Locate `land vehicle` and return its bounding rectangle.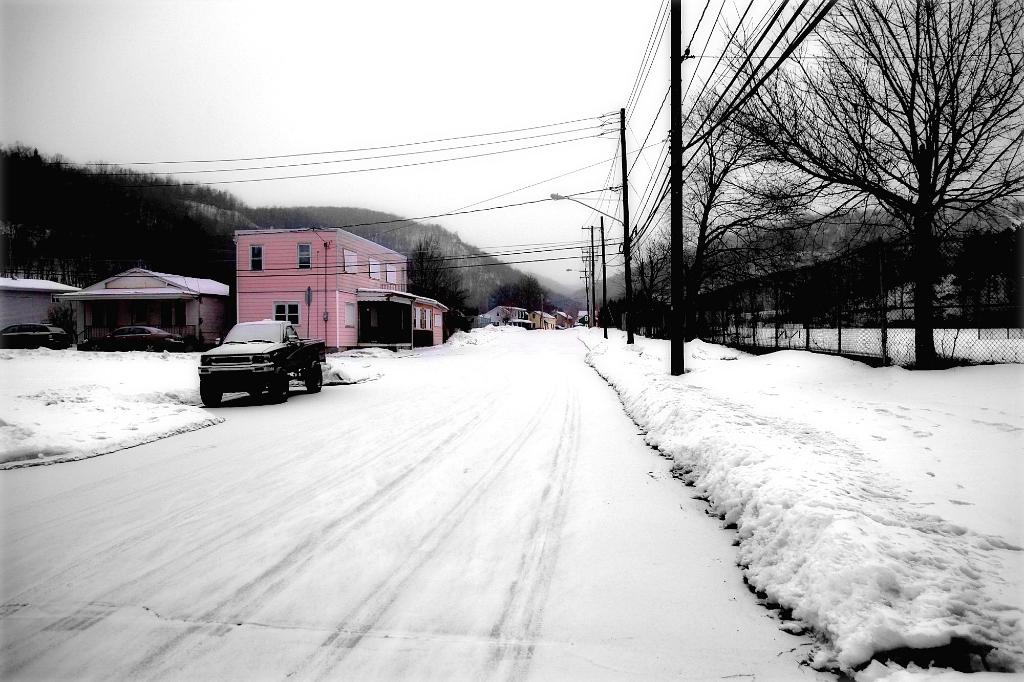
l=188, t=313, r=318, b=408.
